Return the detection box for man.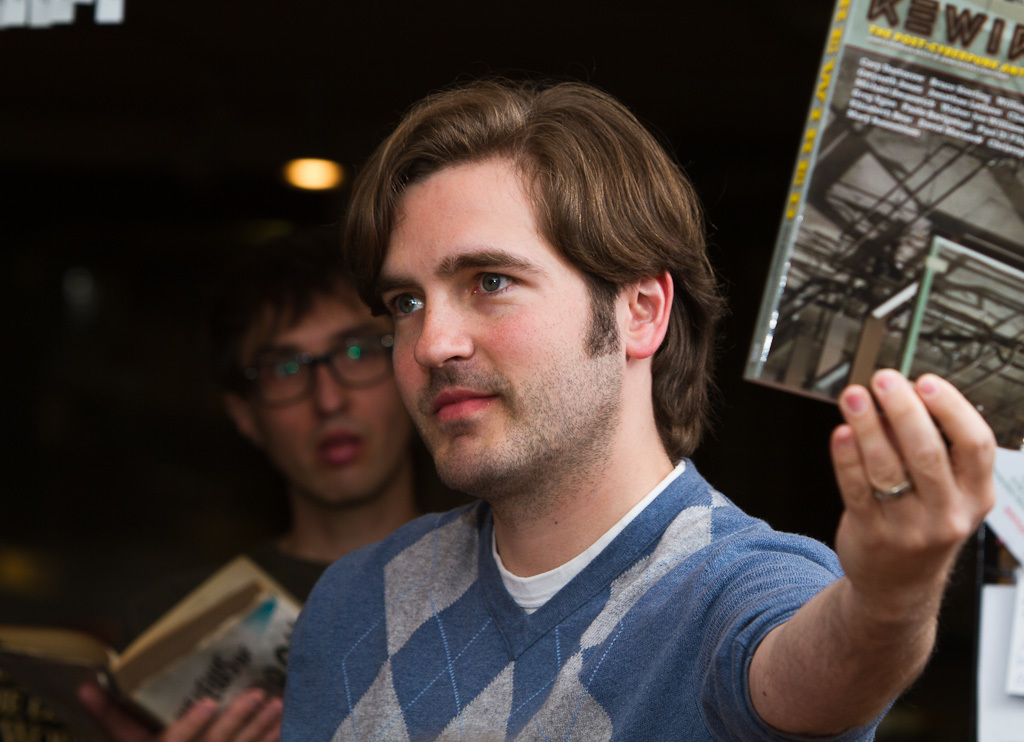
83,250,443,741.
